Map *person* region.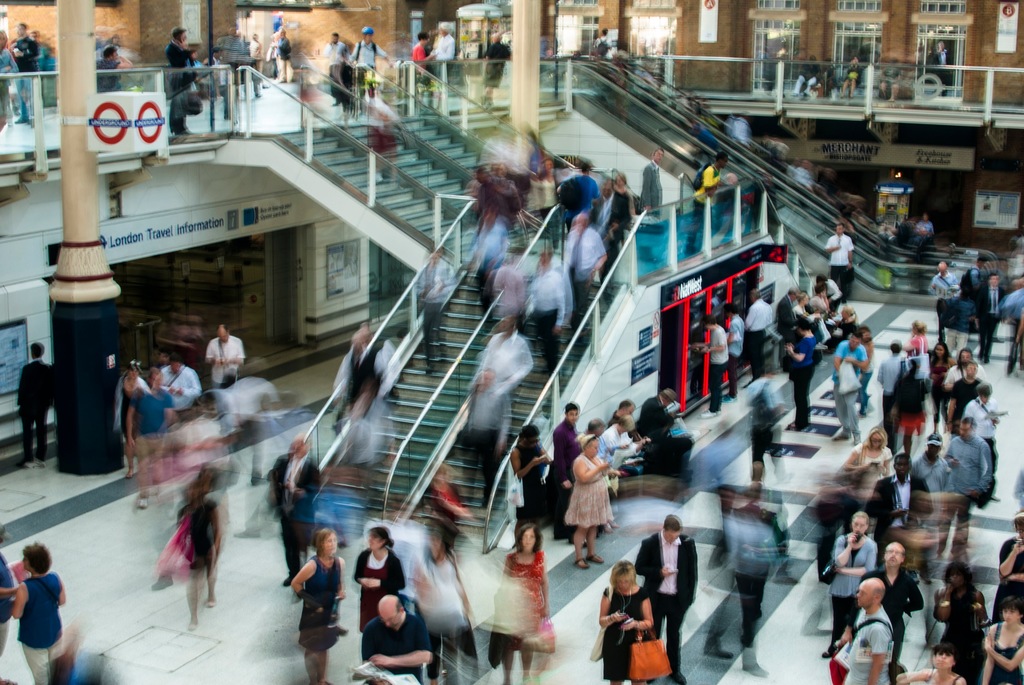
Mapped to <bbox>844, 541, 927, 676</bbox>.
